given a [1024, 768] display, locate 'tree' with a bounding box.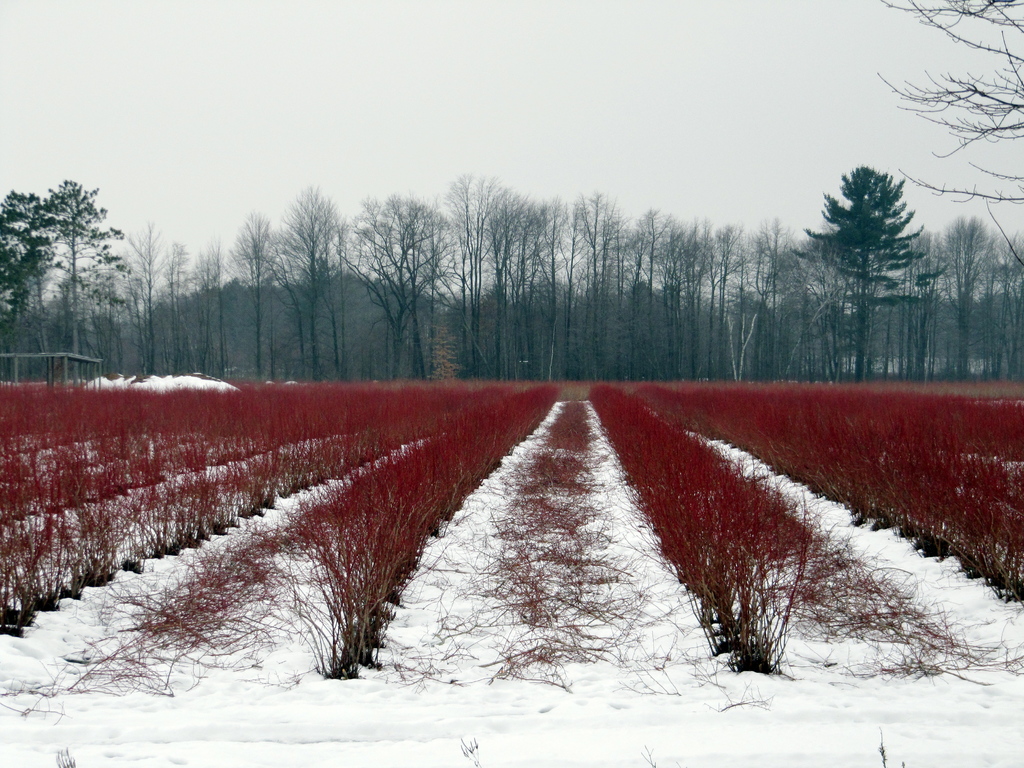
Located: bbox=(877, 0, 1023, 266).
